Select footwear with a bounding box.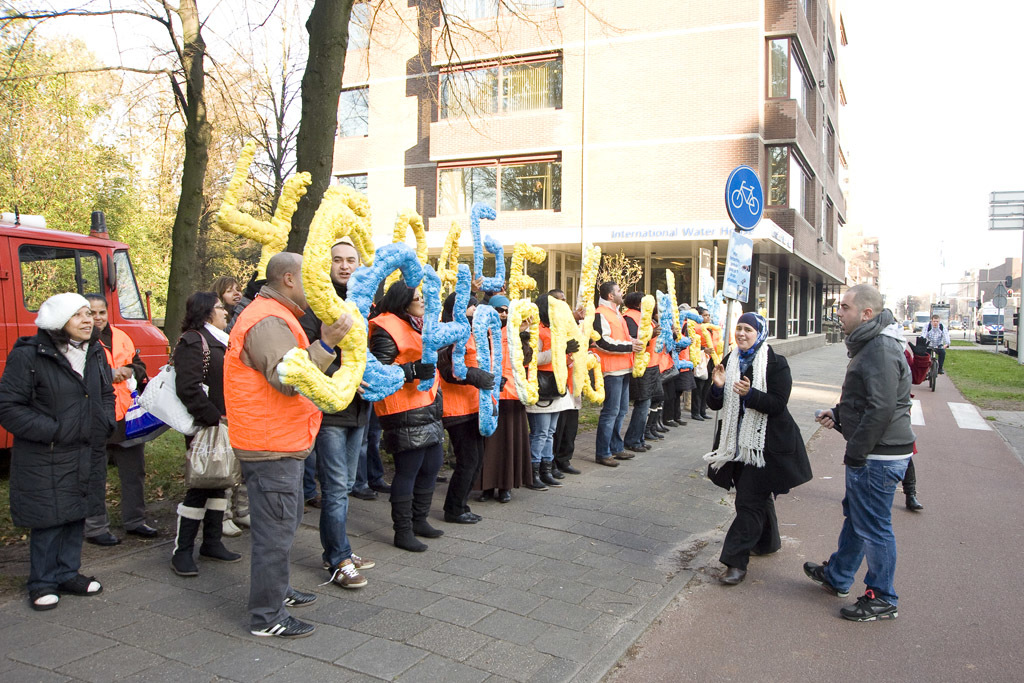
rect(285, 585, 314, 607).
